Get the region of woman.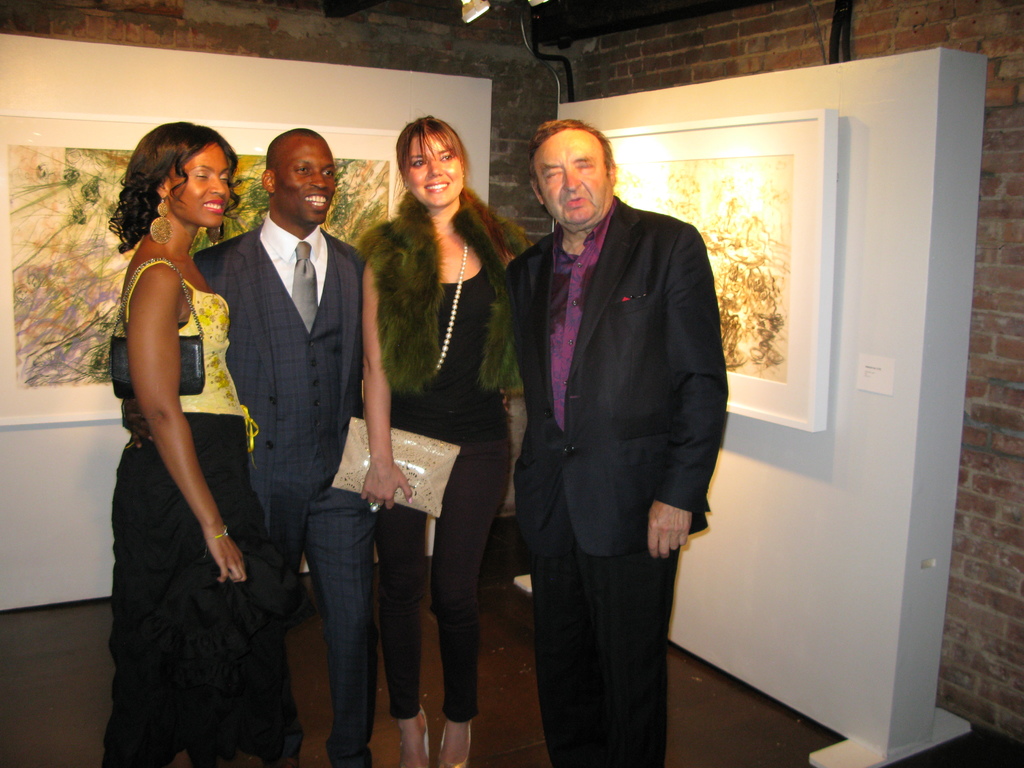
crop(353, 113, 524, 767).
